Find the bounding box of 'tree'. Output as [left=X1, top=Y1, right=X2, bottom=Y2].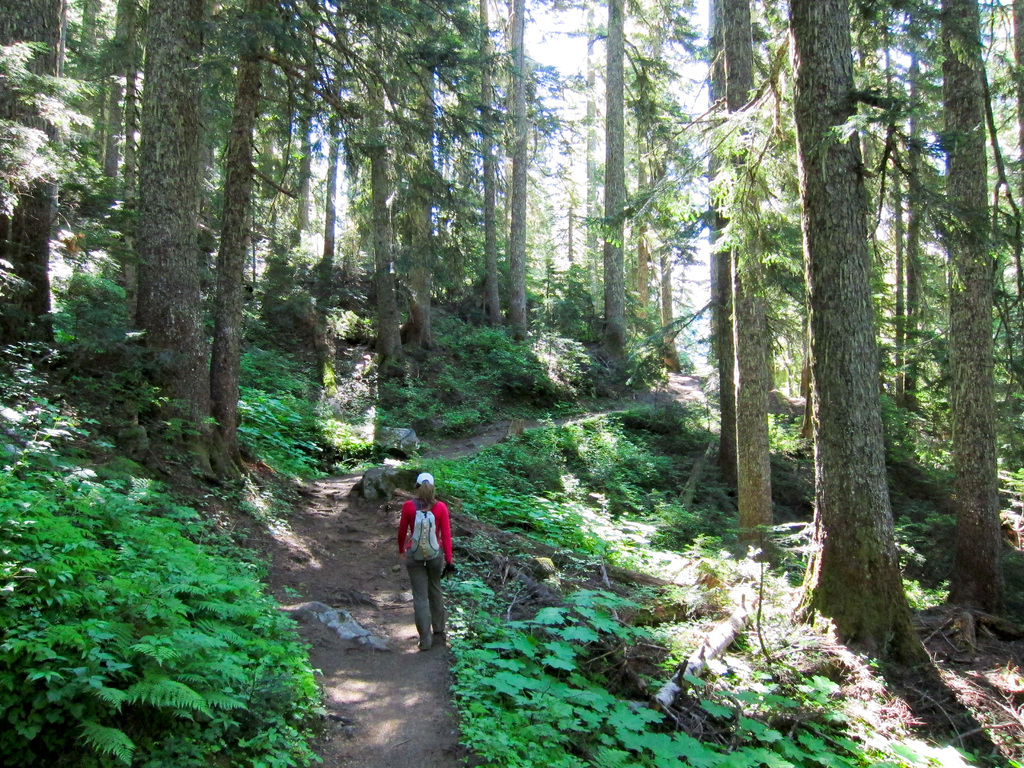
[left=58, top=0, right=240, bottom=460].
